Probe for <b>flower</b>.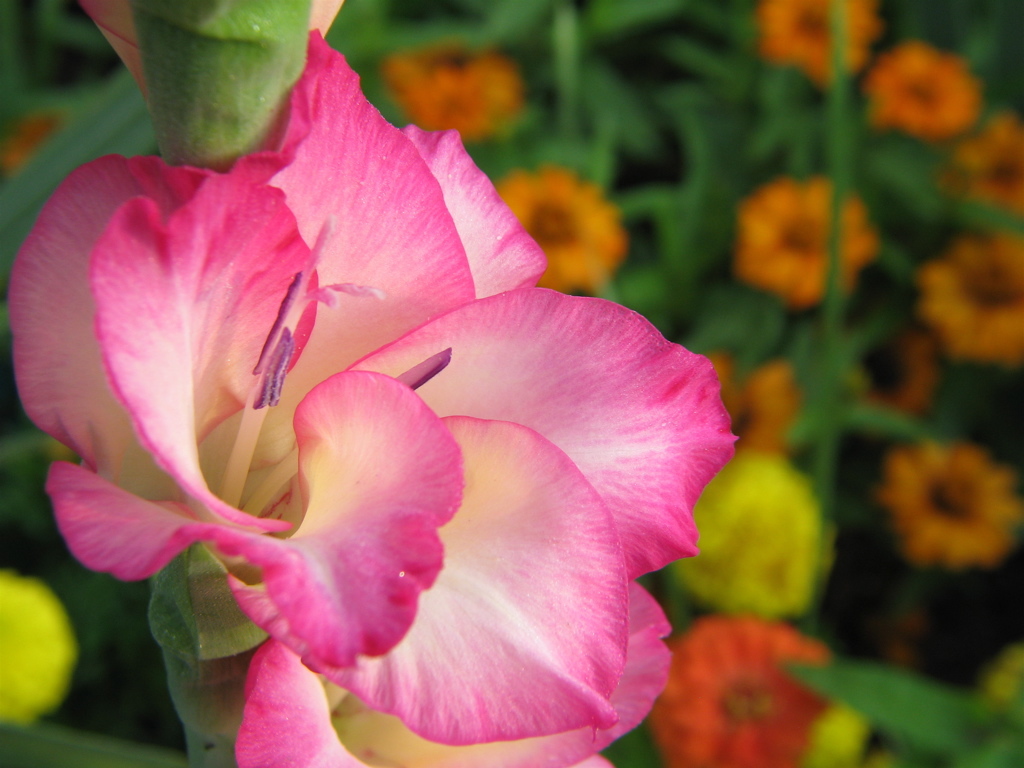
Probe result: l=730, t=179, r=882, b=303.
